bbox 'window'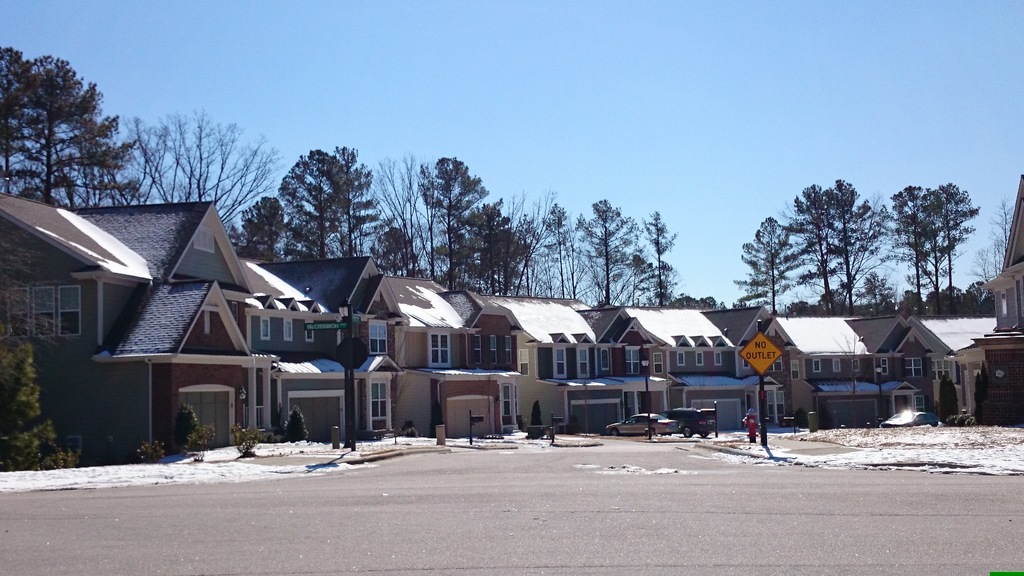
(360, 378, 392, 444)
